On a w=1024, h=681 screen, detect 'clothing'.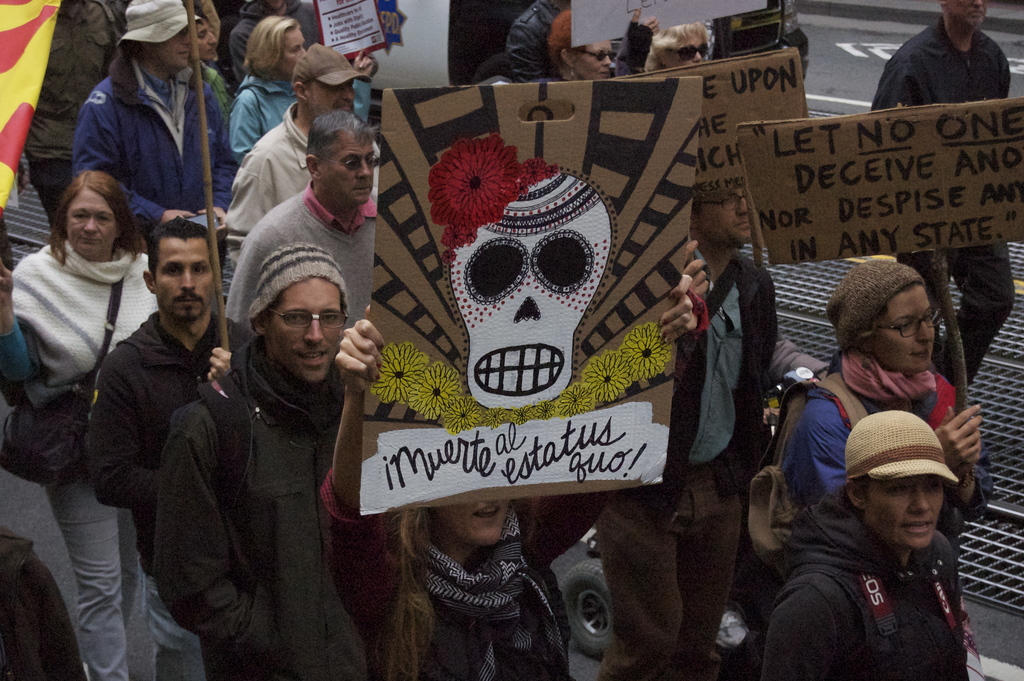
216, 192, 373, 328.
